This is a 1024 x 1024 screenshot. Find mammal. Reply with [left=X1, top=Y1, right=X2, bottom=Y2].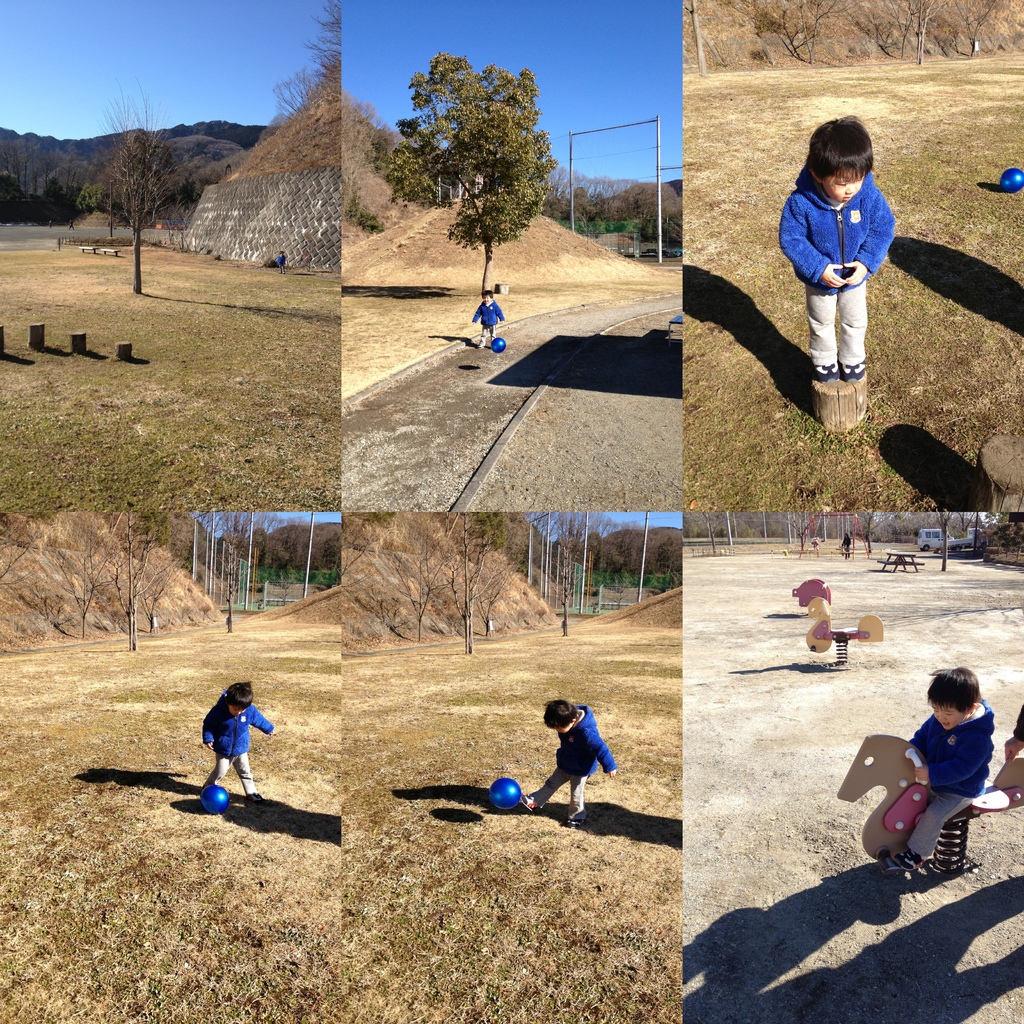
[left=844, top=534, right=852, bottom=559].
